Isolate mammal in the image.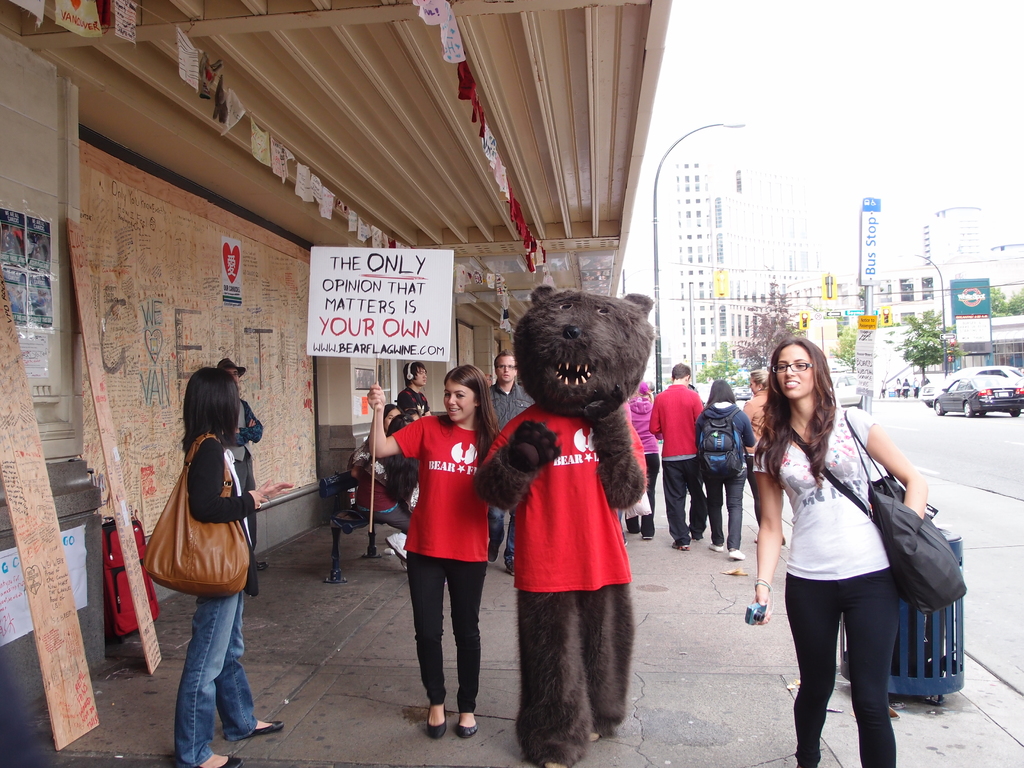
Isolated region: crop(903, 377, 909, 397).
